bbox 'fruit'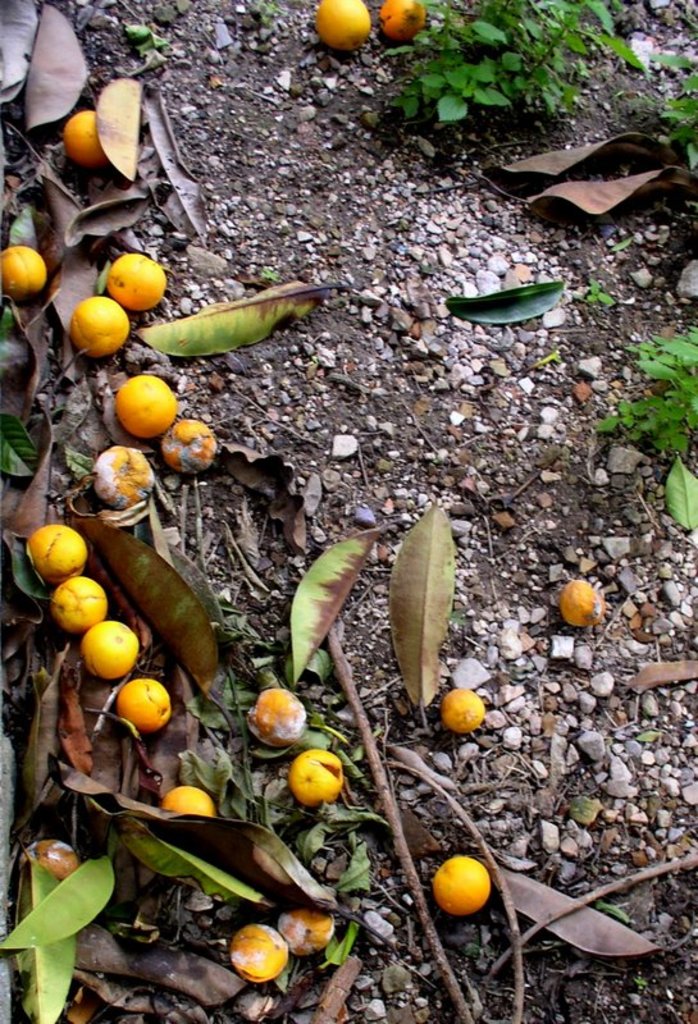
{"x1": 160, "y1": 788, "x2": 231, "y2": 822}
